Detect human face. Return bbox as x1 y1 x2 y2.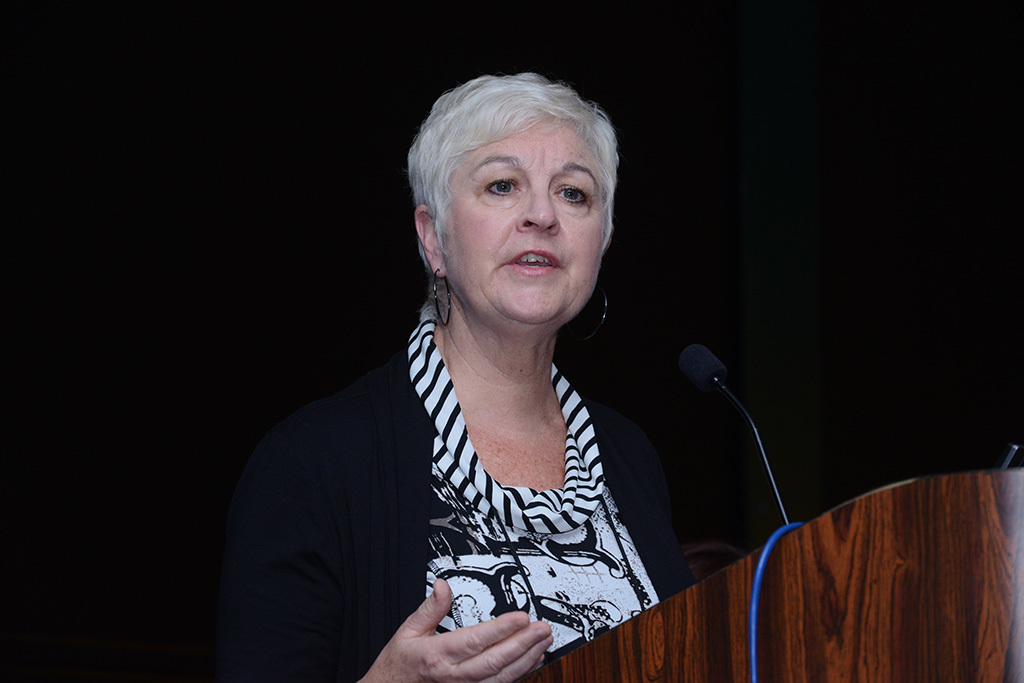
448 123 605 328.
